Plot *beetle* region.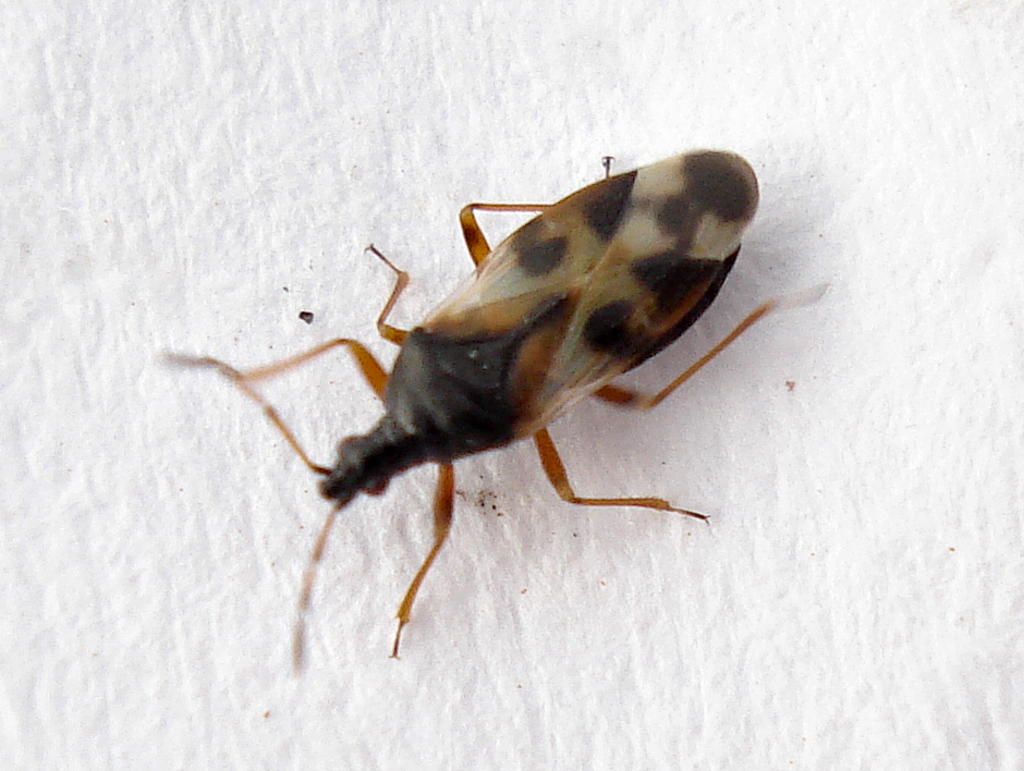
Plotted at <region>185, 144, 806, 699</region>.
